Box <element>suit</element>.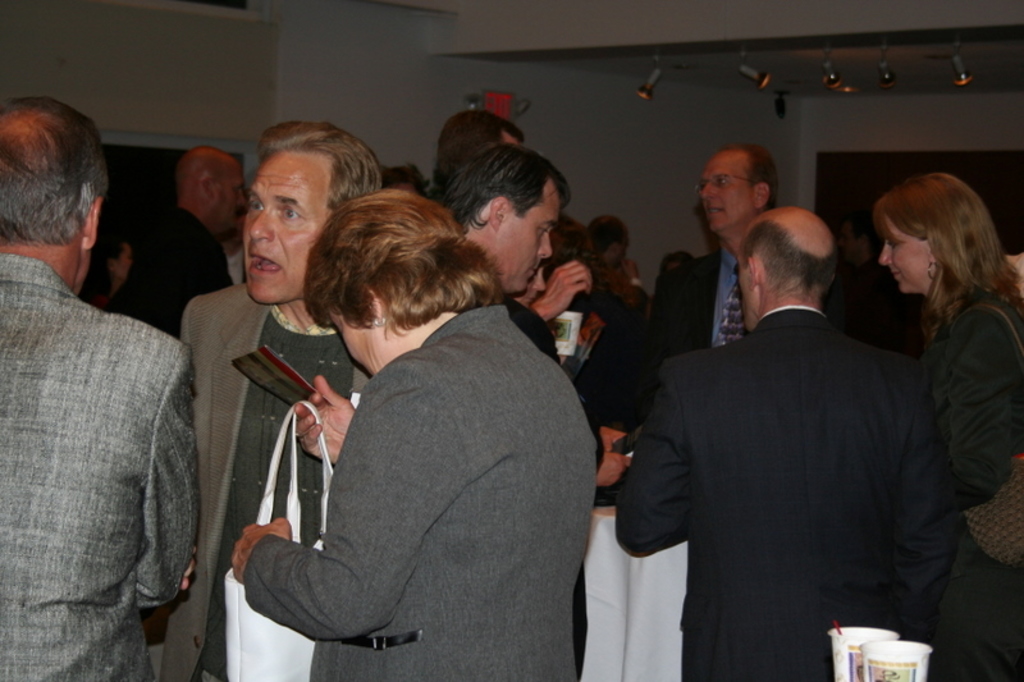
[122, 207, 228, 345].
